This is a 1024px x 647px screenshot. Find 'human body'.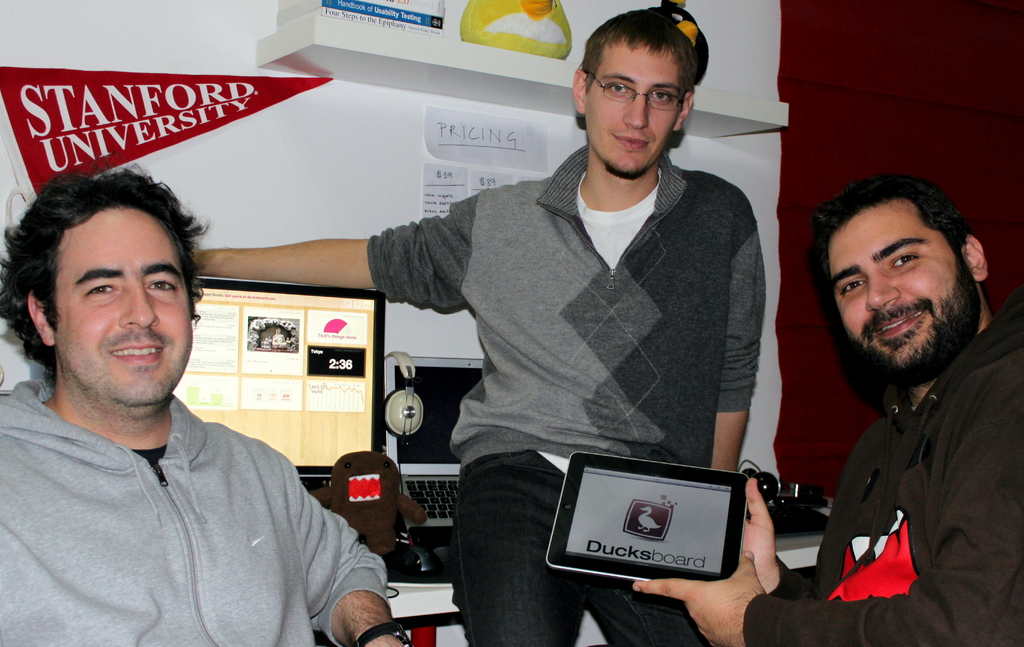
Bounding box: <bbox>4, 209, 365, 642</bbox>.
